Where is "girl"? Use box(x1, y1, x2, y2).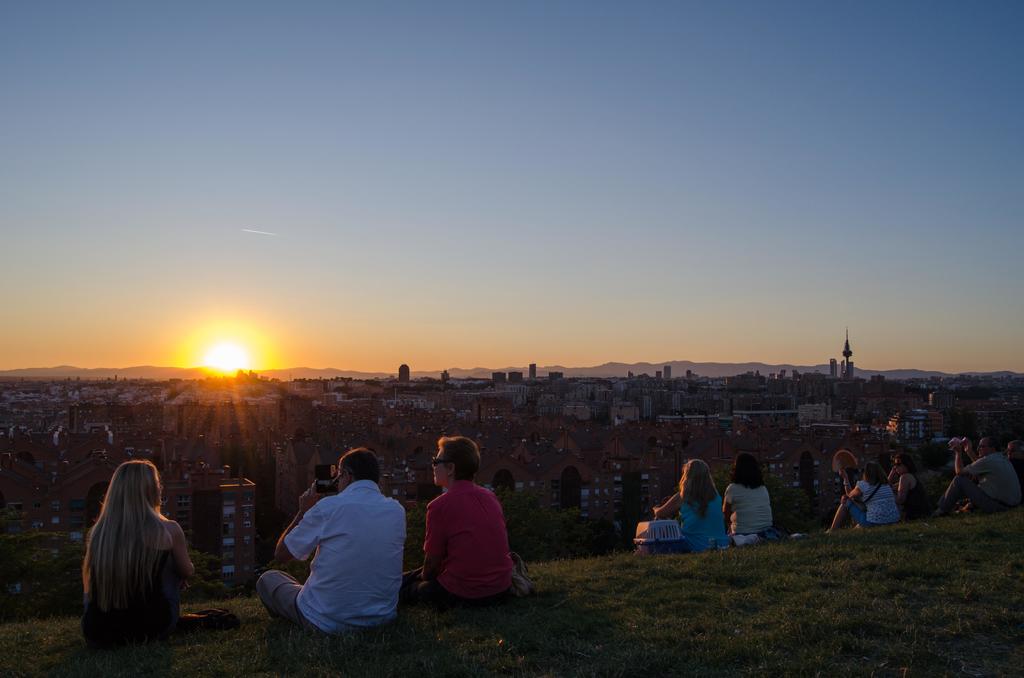
box(80, 456, 194, 647).
